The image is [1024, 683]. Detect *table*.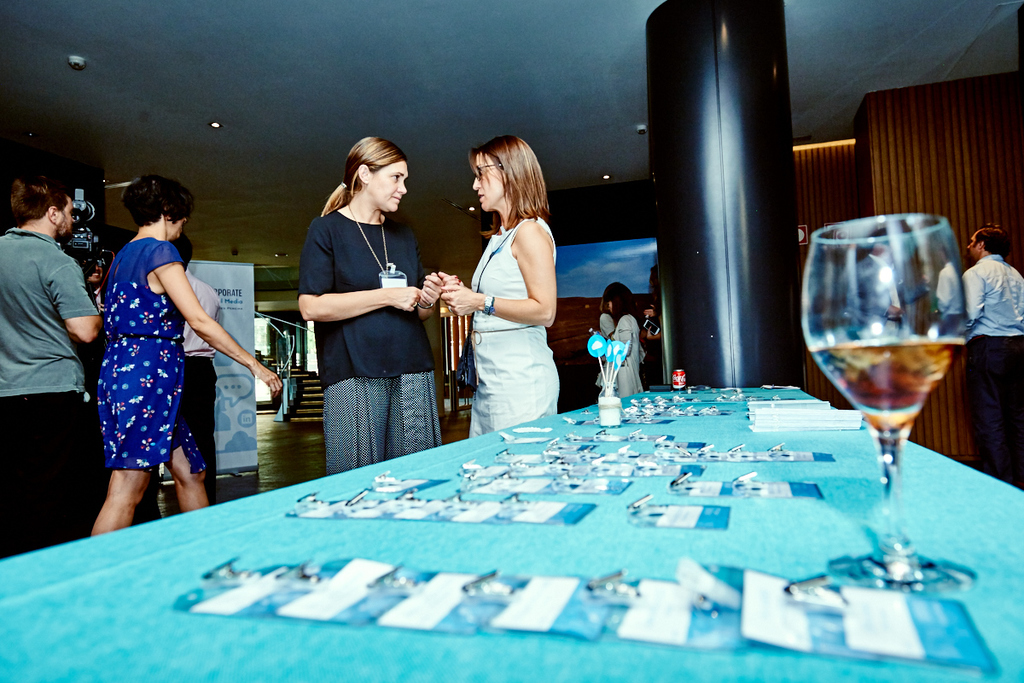
Detection: crop(69, 367, 1023, 680).
